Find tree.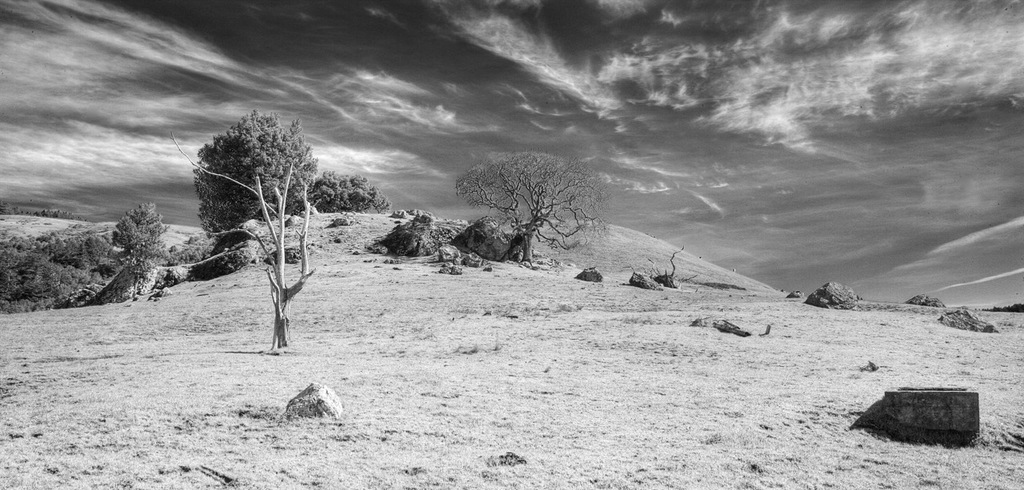
x1=117 y1=194 x2=176 y2=297.
